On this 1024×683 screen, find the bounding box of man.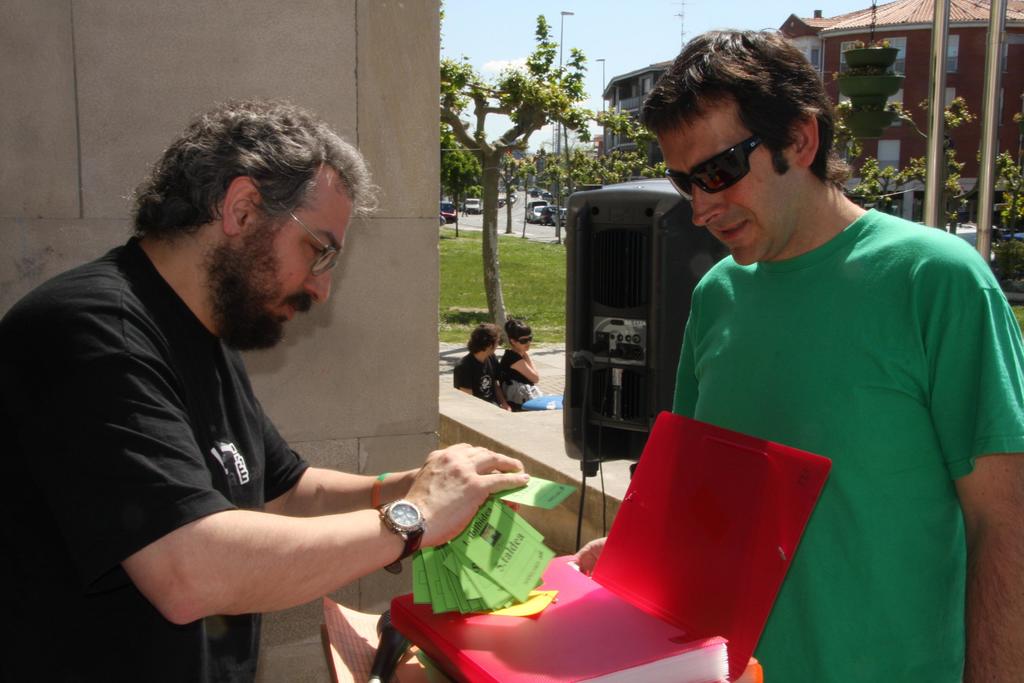
Bounding box: rect(592, 37, 1000, 661).
